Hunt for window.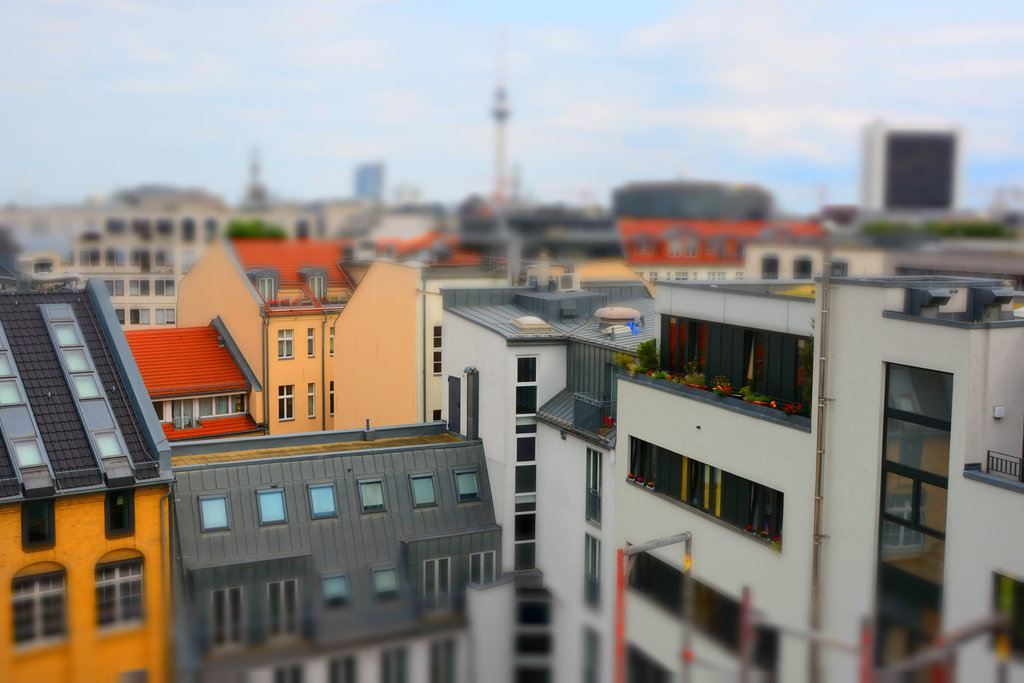
Hunted down at bbox(42, 309, 124, 457).
